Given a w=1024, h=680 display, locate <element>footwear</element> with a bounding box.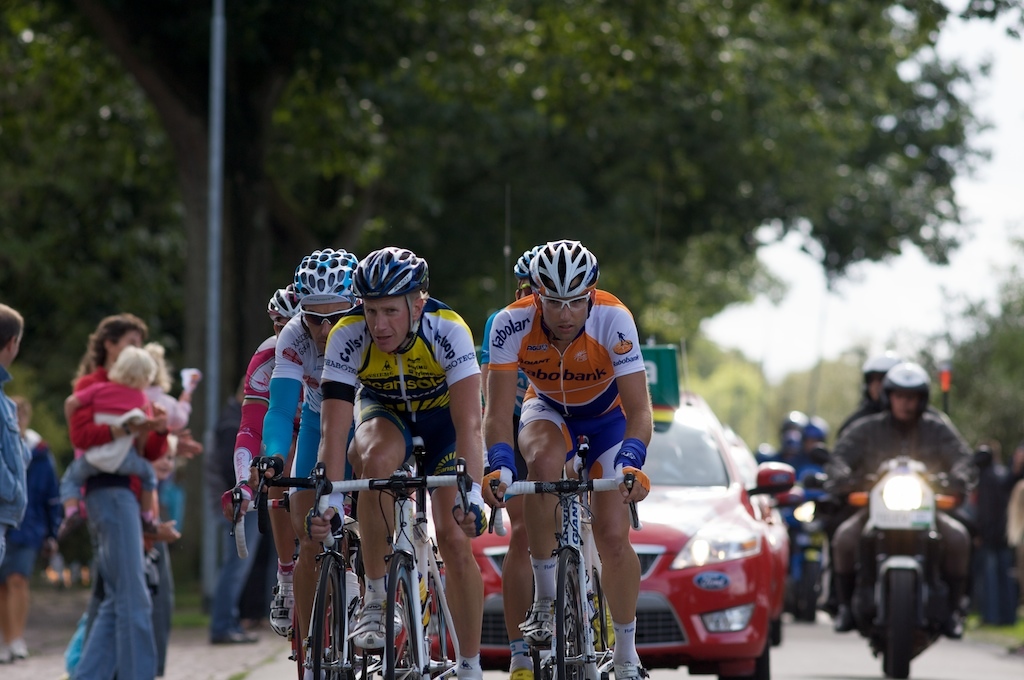
Located: {"left": 10, "top": 636, "right": 32, "bottom": 659}.
